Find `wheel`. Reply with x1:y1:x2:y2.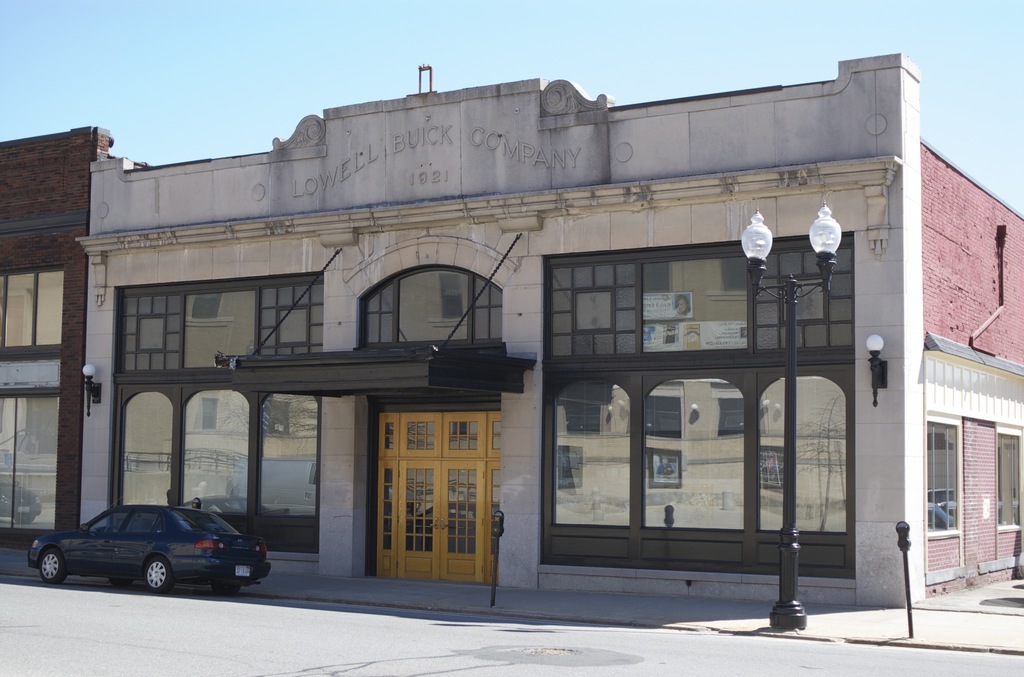
38:547:67:585.
